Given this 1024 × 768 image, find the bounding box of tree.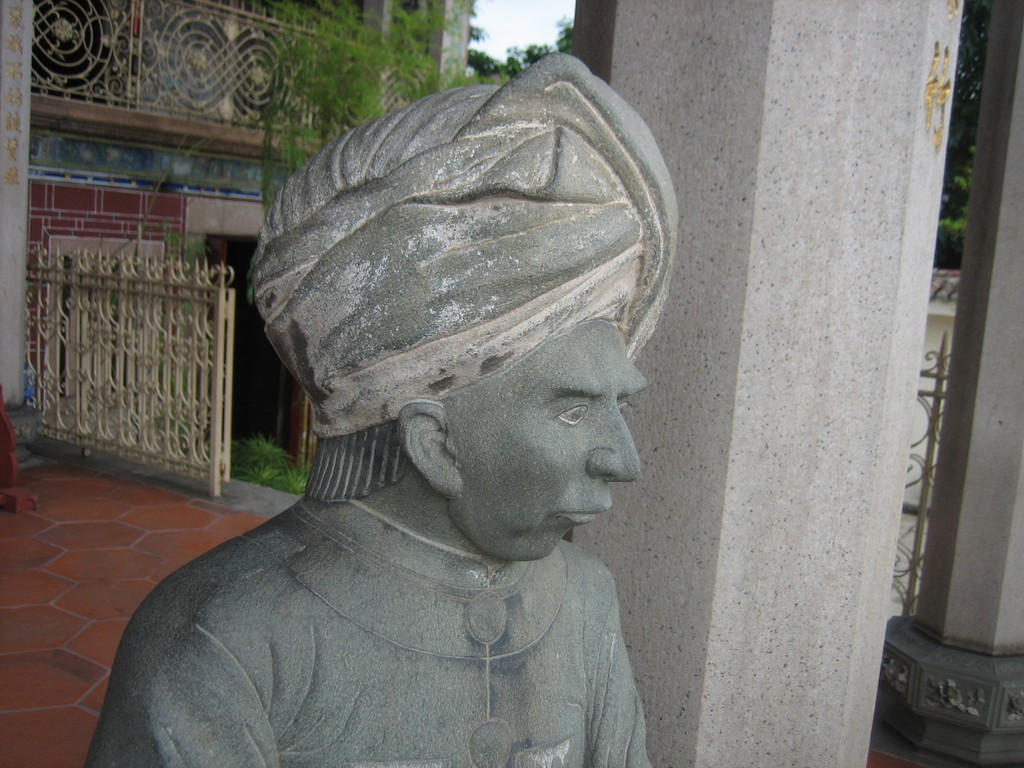
bbox(244, 0, 576, 210).
